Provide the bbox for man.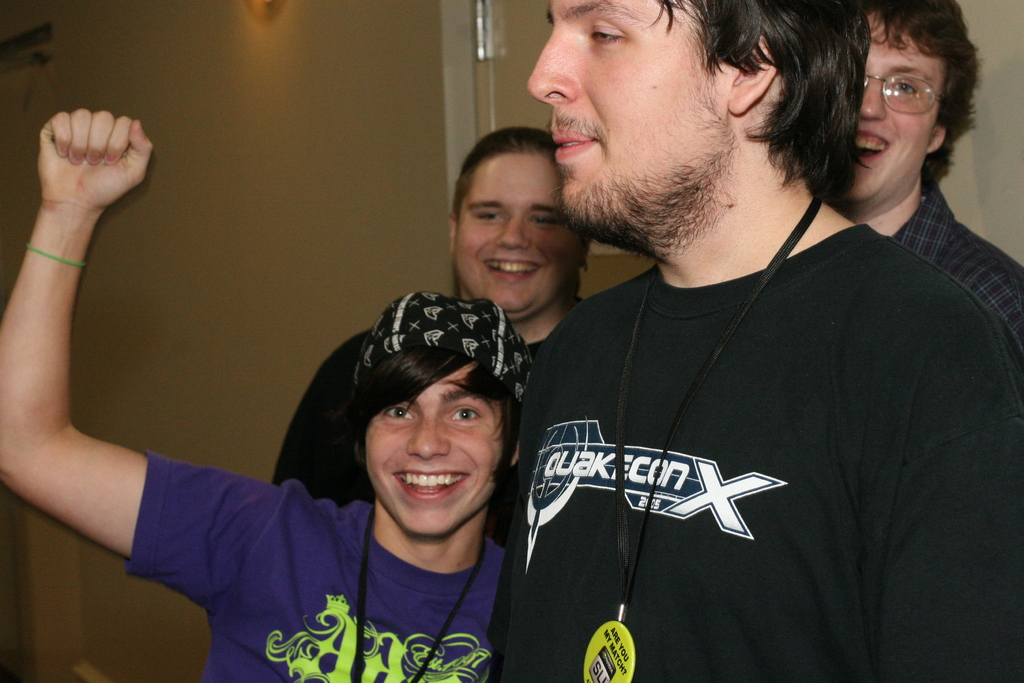
locate(275, 131, 579, 508).
